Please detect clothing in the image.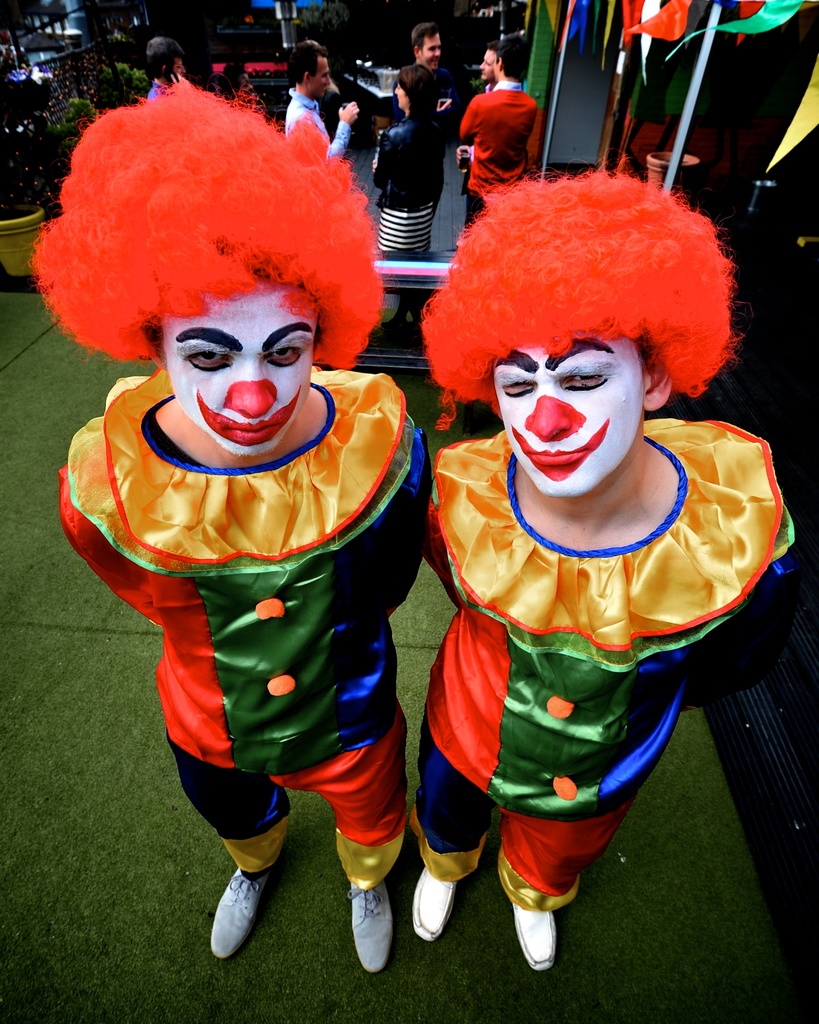
454/79/540/230.
